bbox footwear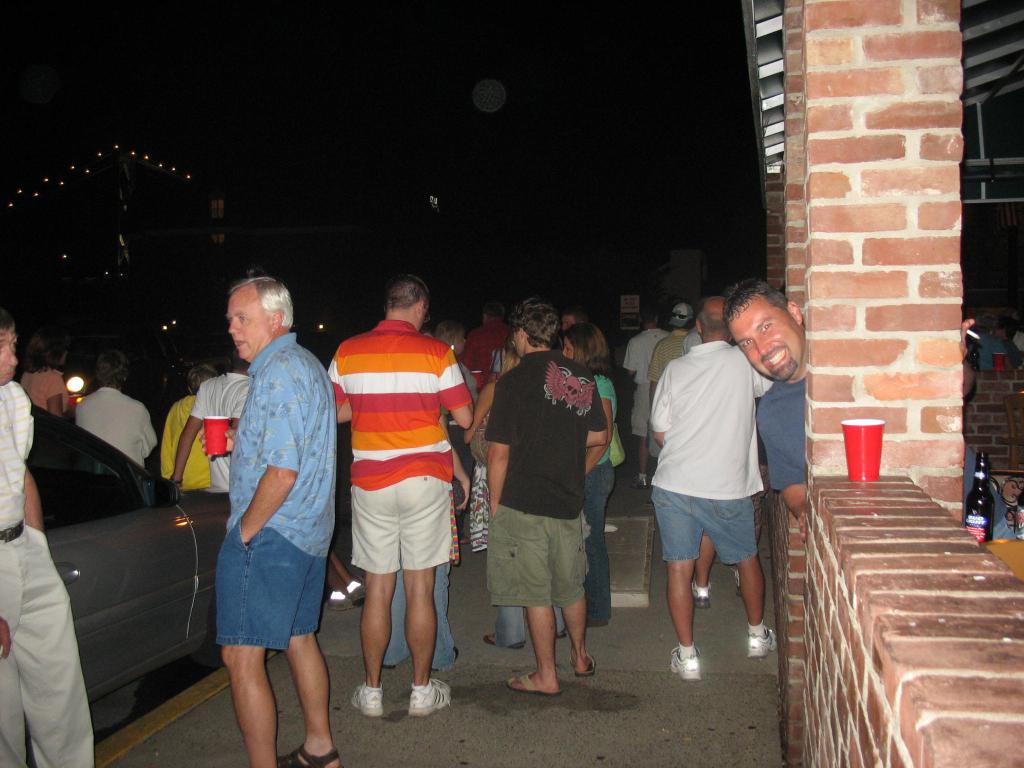
bbox(408, 675, 448, 717)
